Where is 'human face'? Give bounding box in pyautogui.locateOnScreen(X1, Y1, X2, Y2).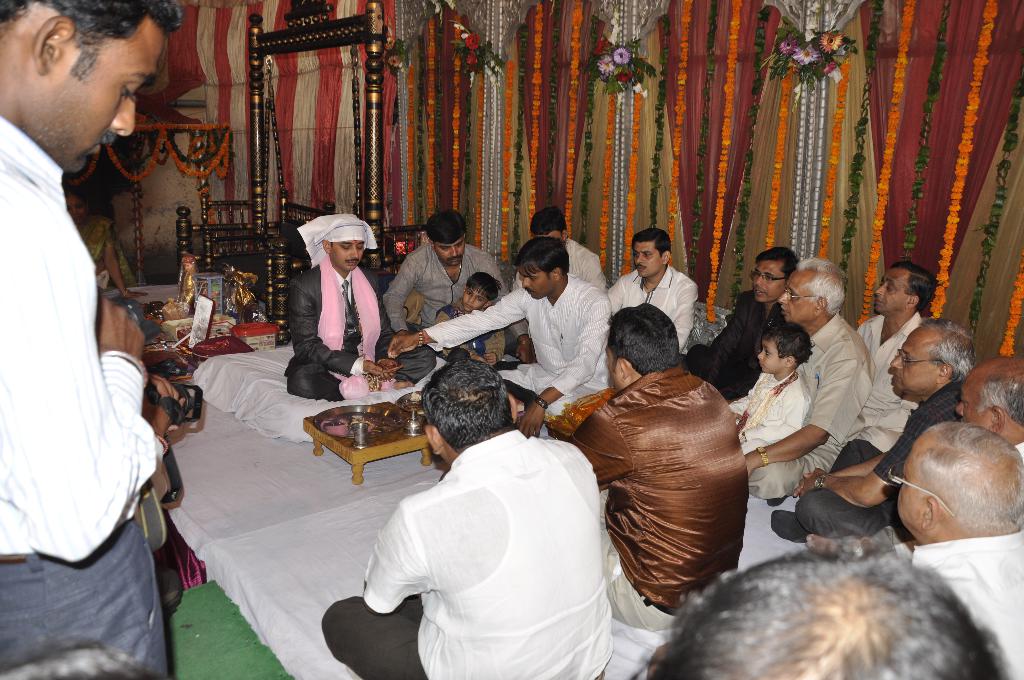
pyautogui.locateOnScreen(758, 338, 781, 372).
